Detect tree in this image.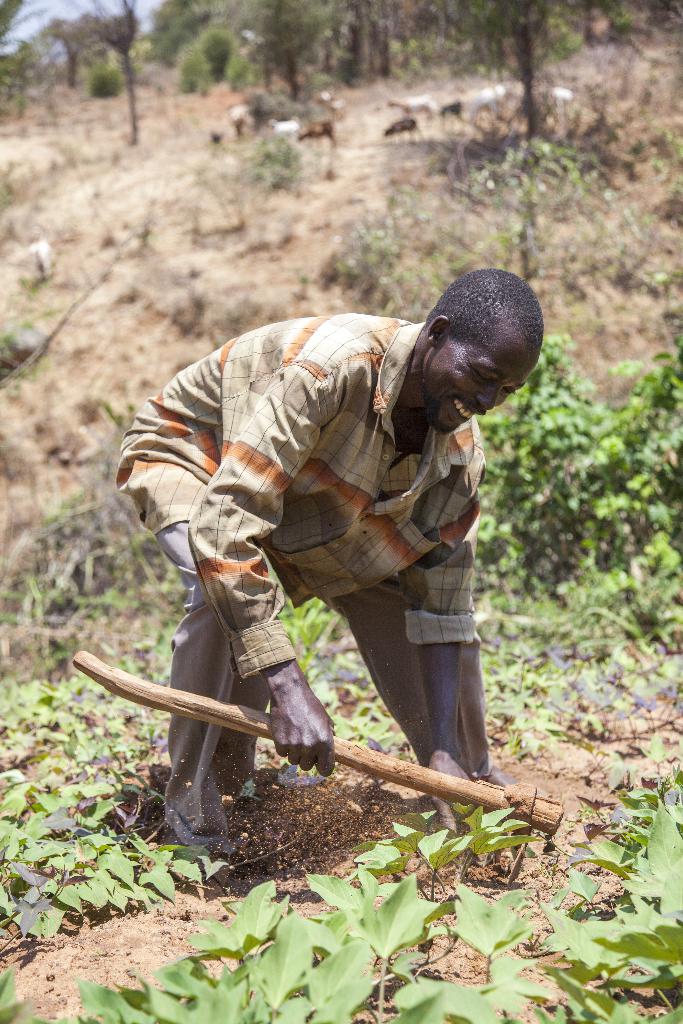
Detection: (454,0,592,143).
